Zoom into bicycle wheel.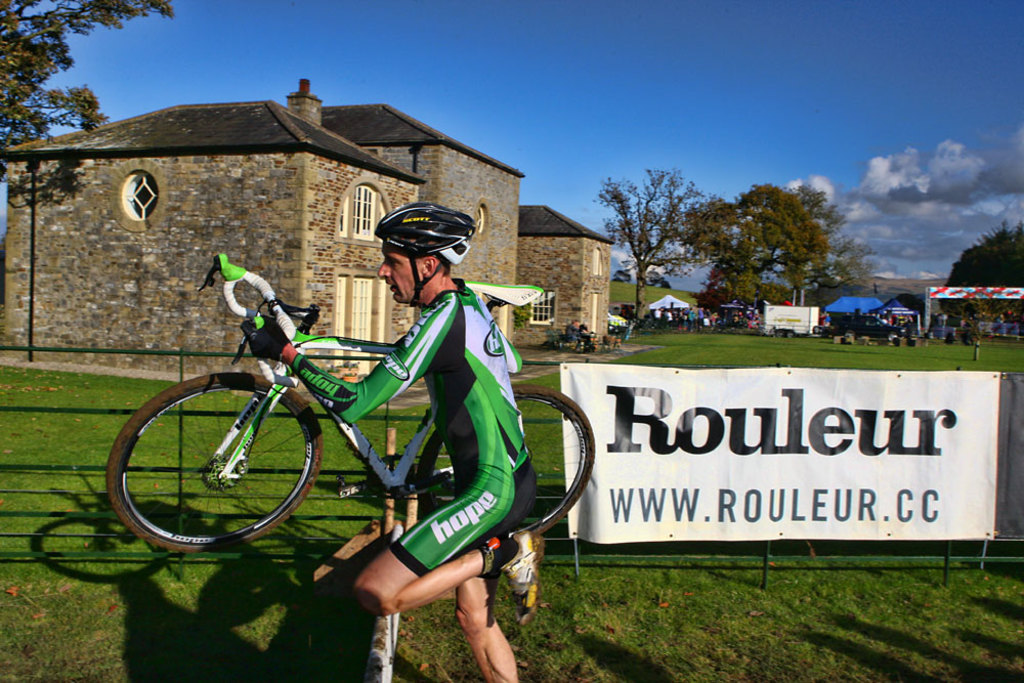
Zoom target: x1=420, y1=375, x2=595, y2=545.
